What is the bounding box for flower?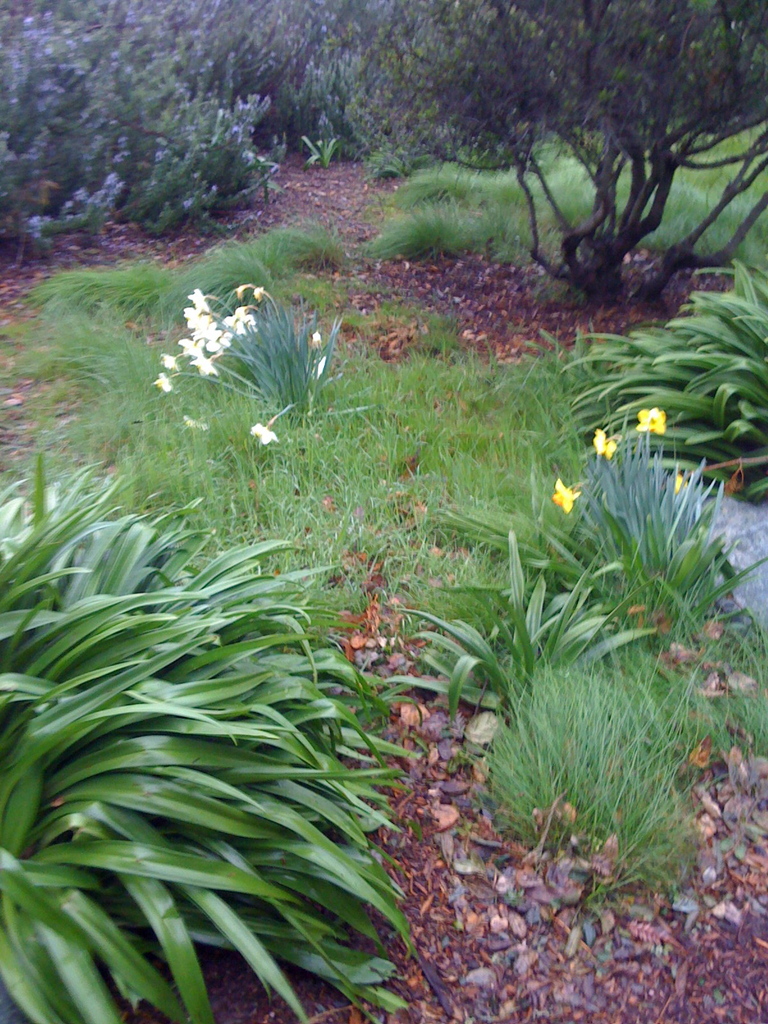
251/424/276/447.
